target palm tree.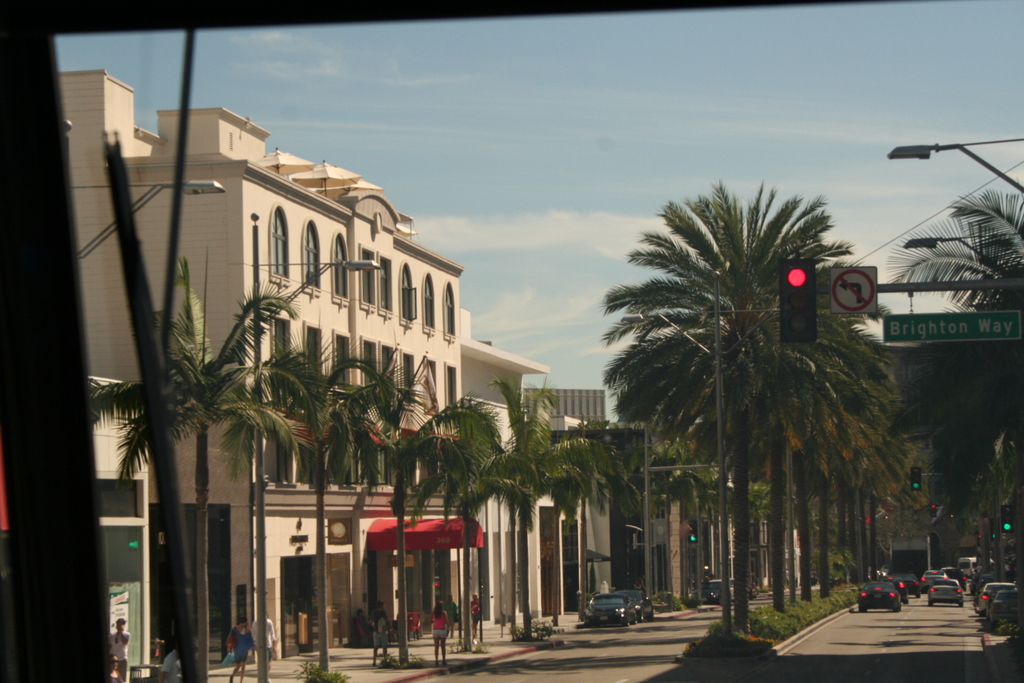
Target region: [356, 371, 490, 672].
